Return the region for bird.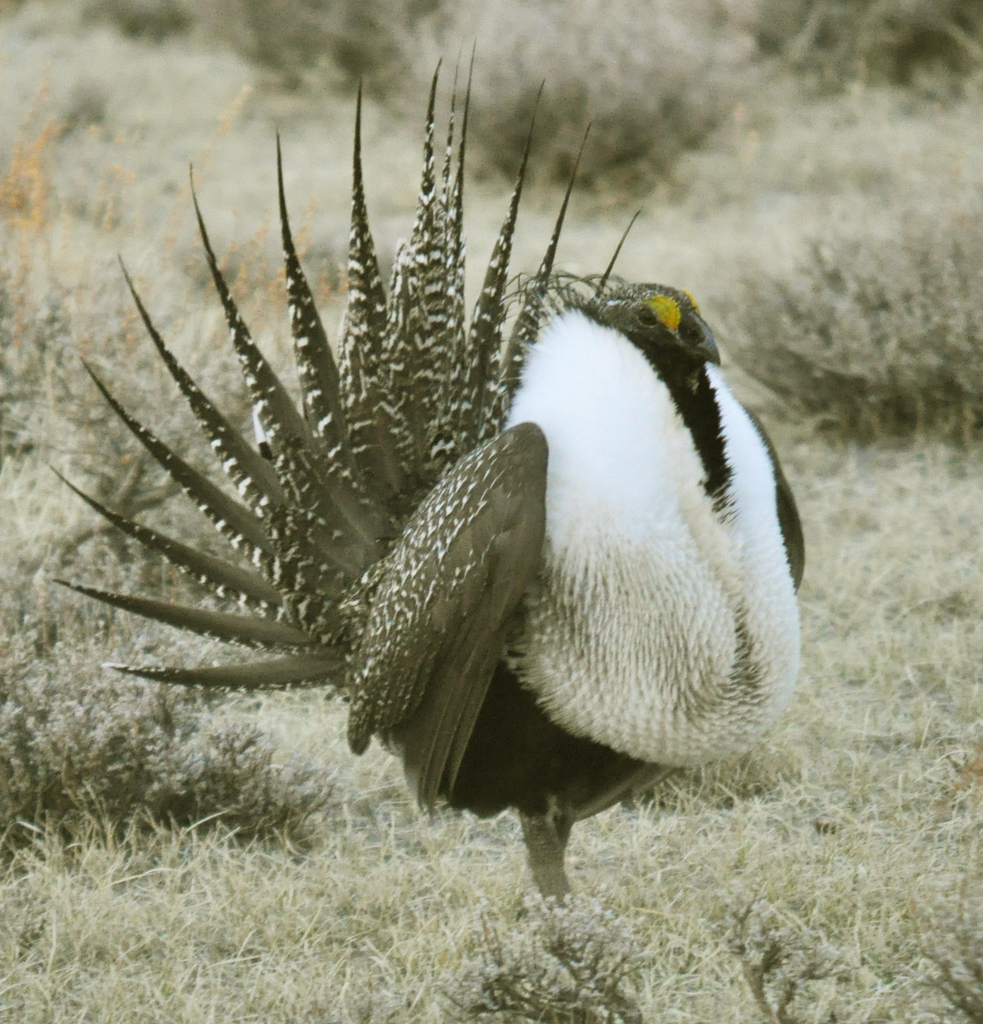
{"x1": 29, "y1": 57, "x2": 778, "y2": 906}.
